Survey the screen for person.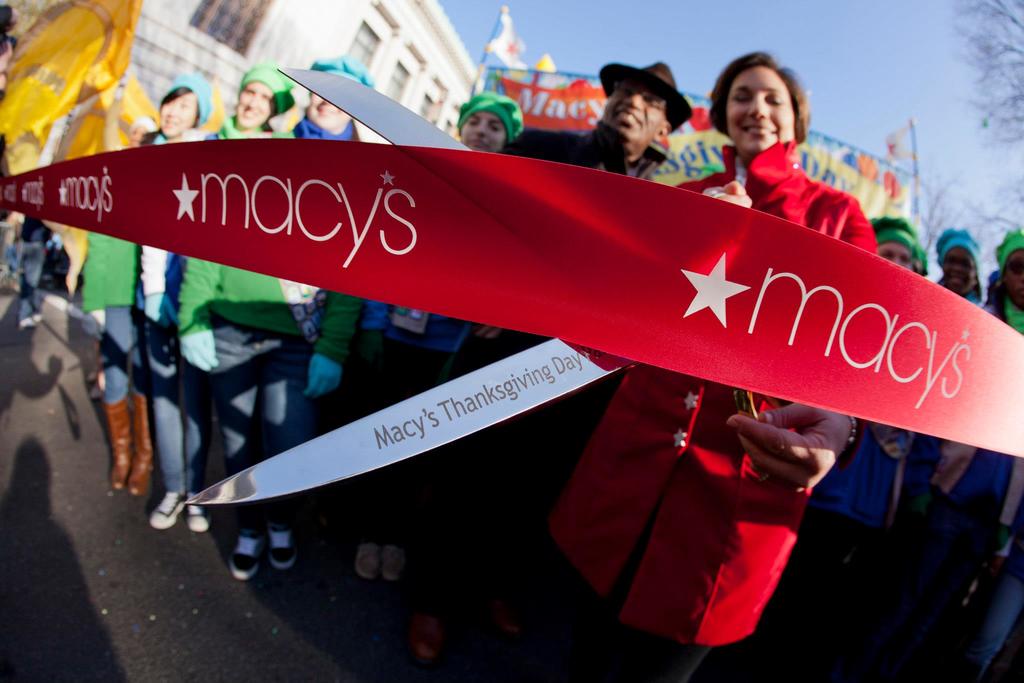
Survey found: crop(225, 49, 390, 577).
